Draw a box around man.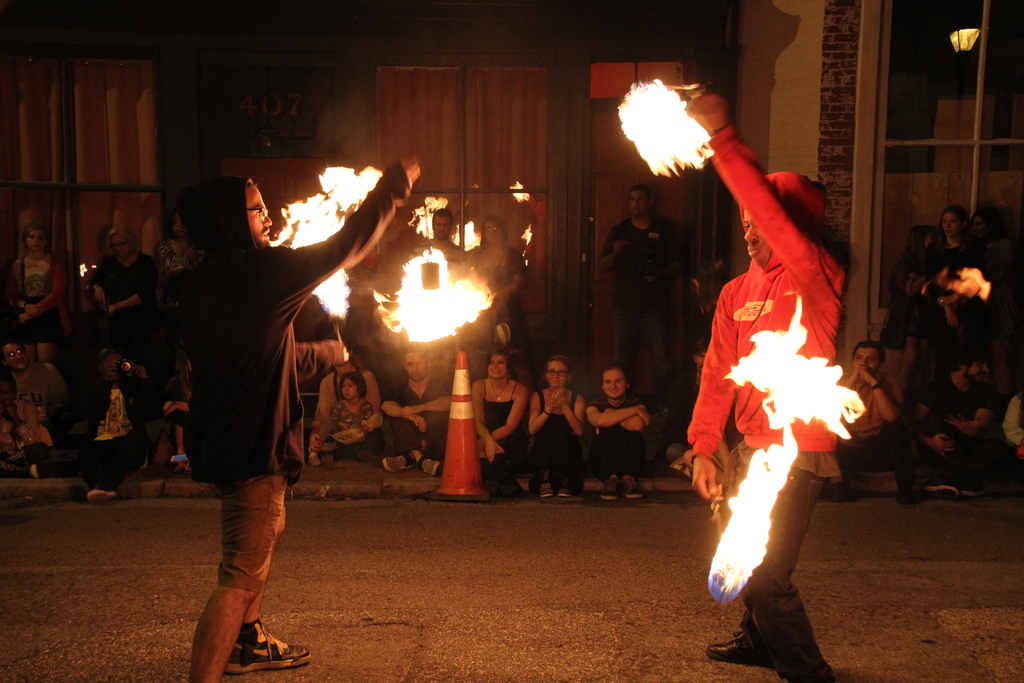
(378,346,451,475).
